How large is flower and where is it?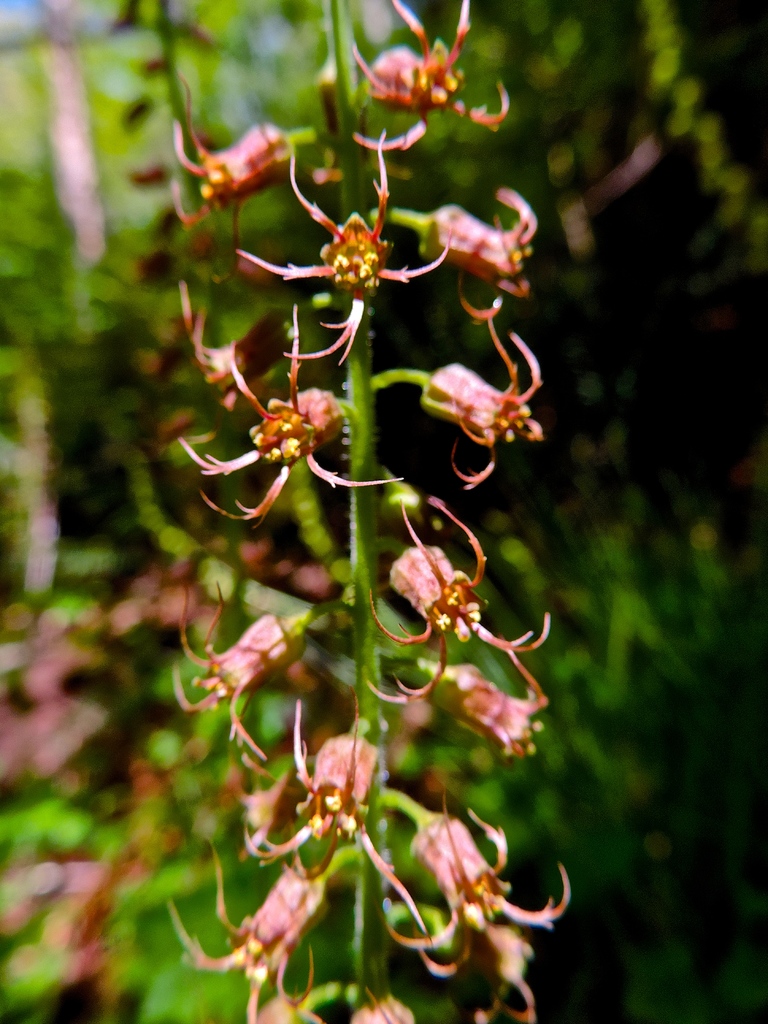
Bounding box: bbox(239, 179, 442, 382).
